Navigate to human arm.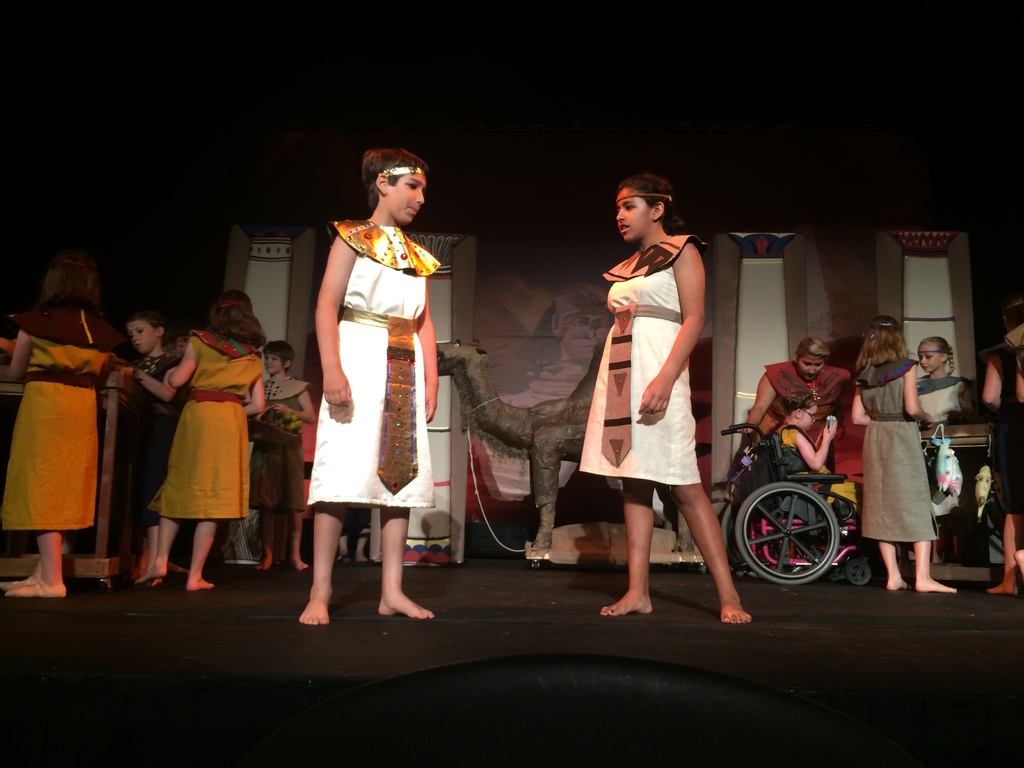
Navigation target: box=[956, 384, 973, 419].
